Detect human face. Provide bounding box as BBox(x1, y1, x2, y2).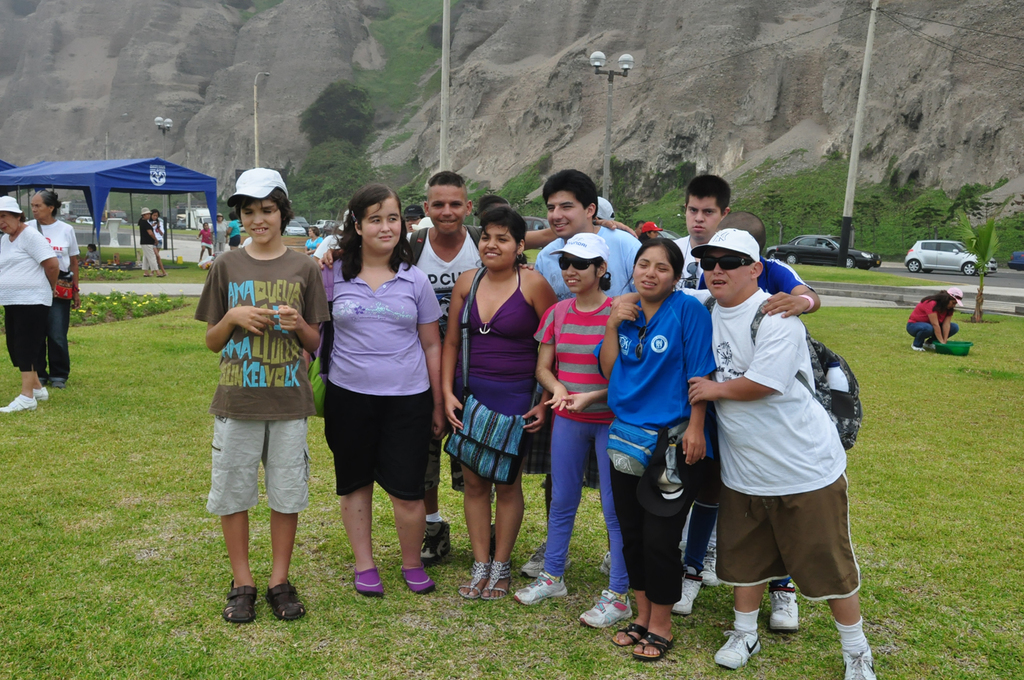
BBox(240, 197, 282, 243).
